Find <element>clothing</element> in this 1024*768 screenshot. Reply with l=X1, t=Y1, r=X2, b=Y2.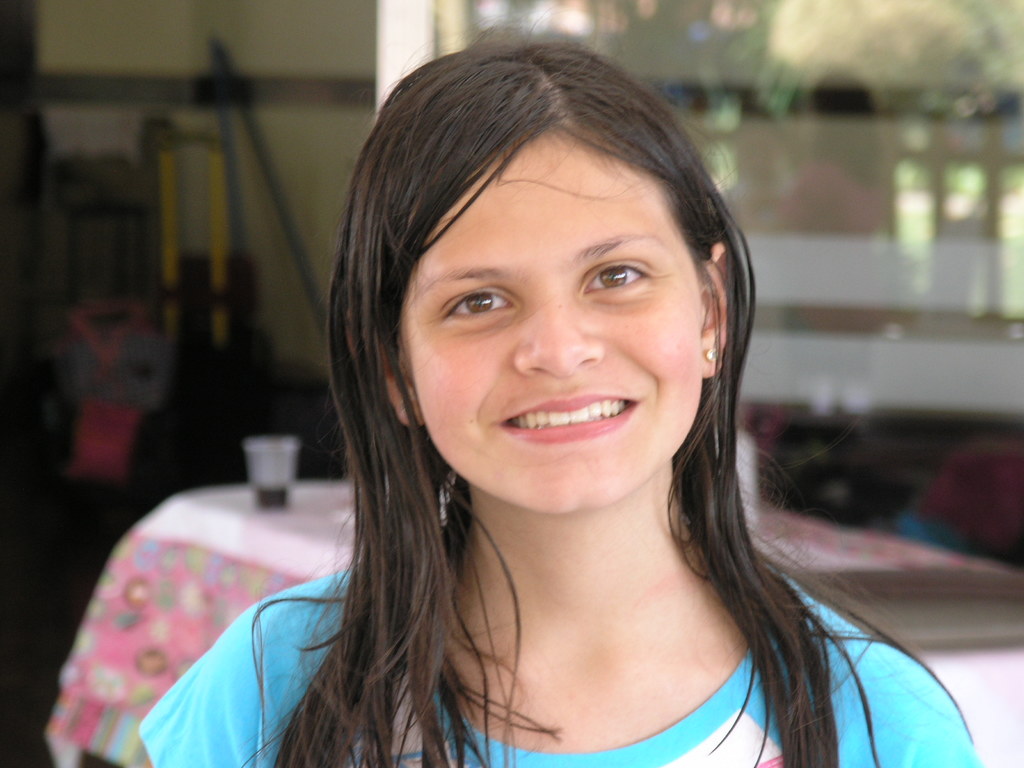
l=140, t=557, r=989, b=767.
